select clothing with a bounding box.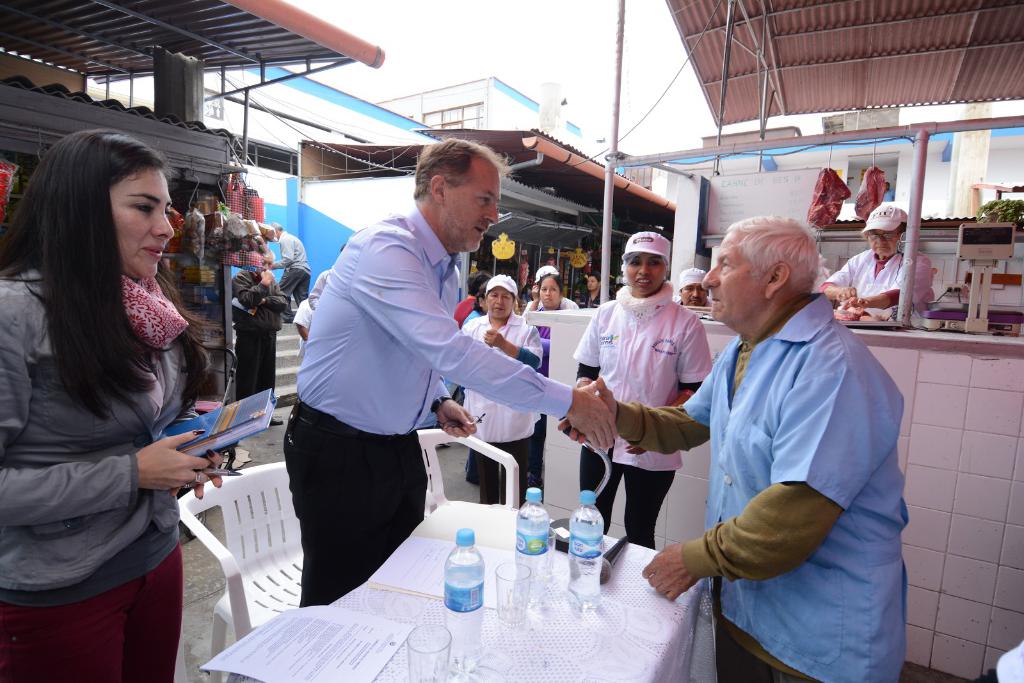
detection(451, 301, 548, 503).
